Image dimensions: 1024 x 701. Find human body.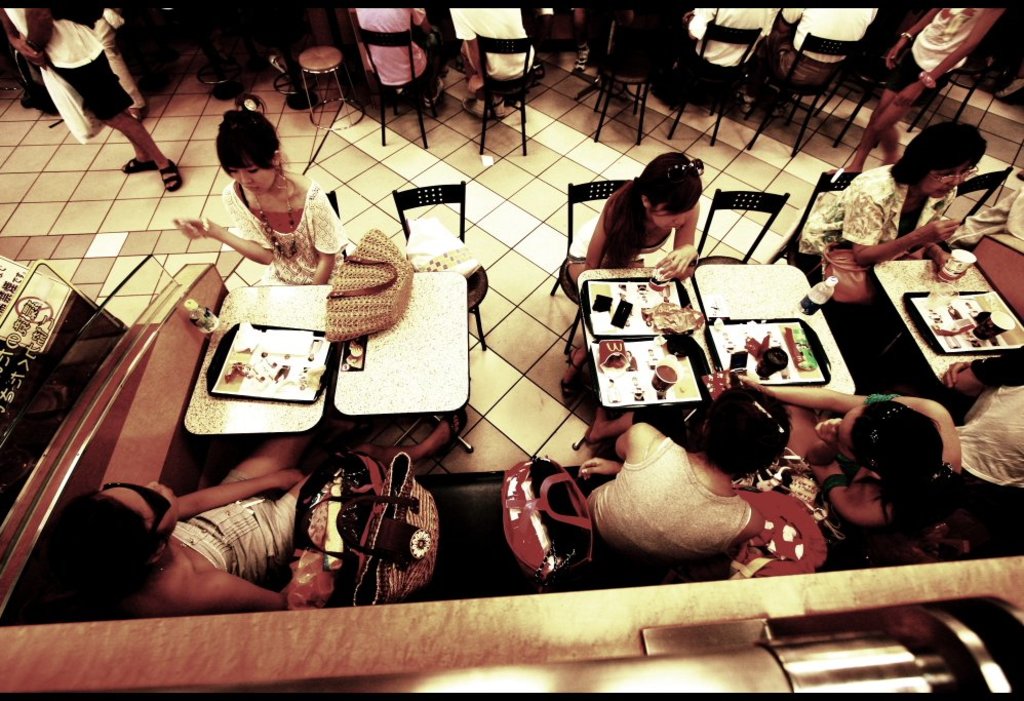
777/7/876/103.
